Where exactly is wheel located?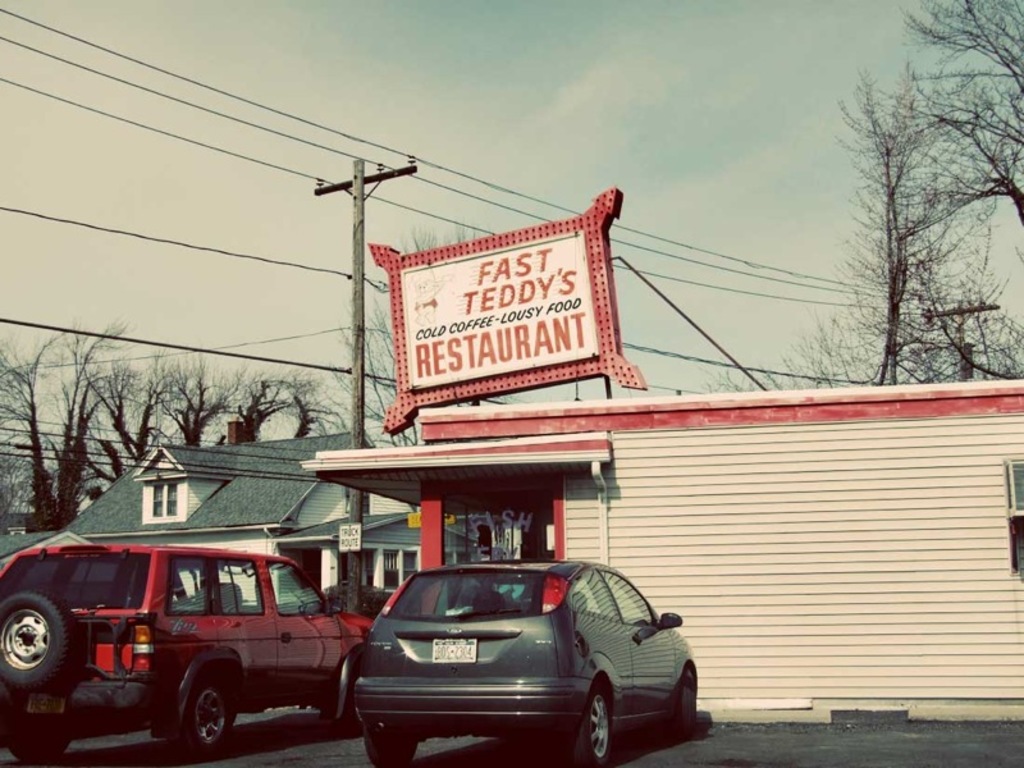
Its bounding box is [x1=361, y1=731, x2=417, y2=767].
